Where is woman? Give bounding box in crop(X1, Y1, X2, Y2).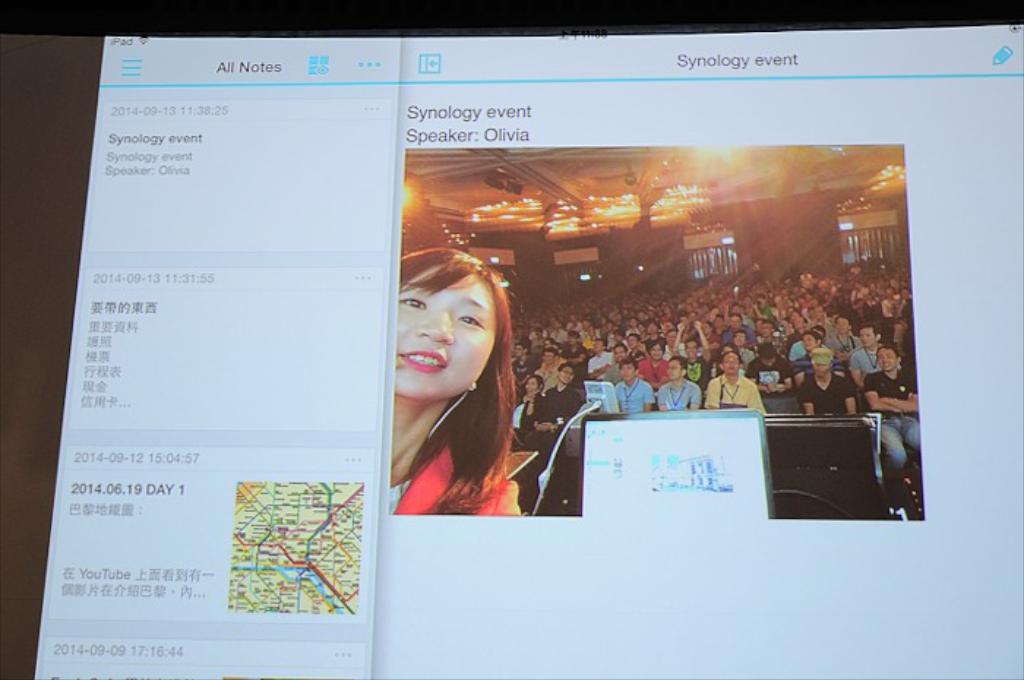
crop(695, 319, 727, 366).
